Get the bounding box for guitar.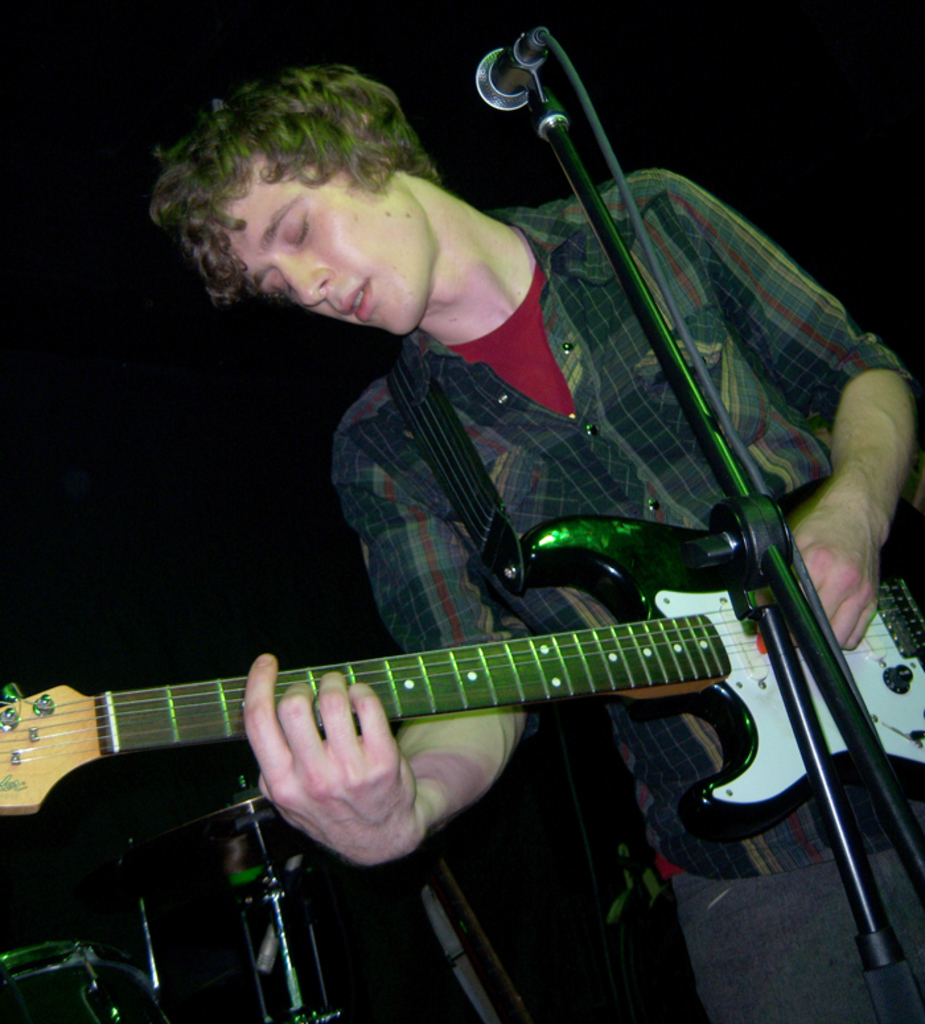
rect(13, 481, 924, 917).
